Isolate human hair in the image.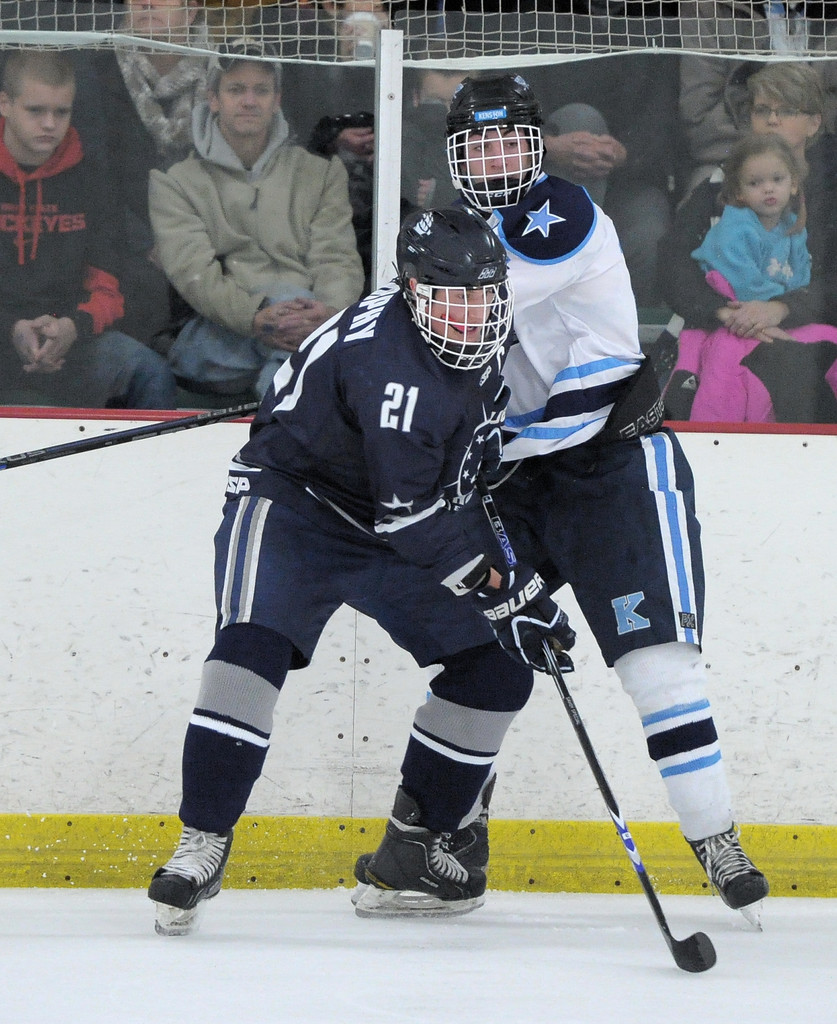
Isolated region: Rect(717, 130, 806, 240).
